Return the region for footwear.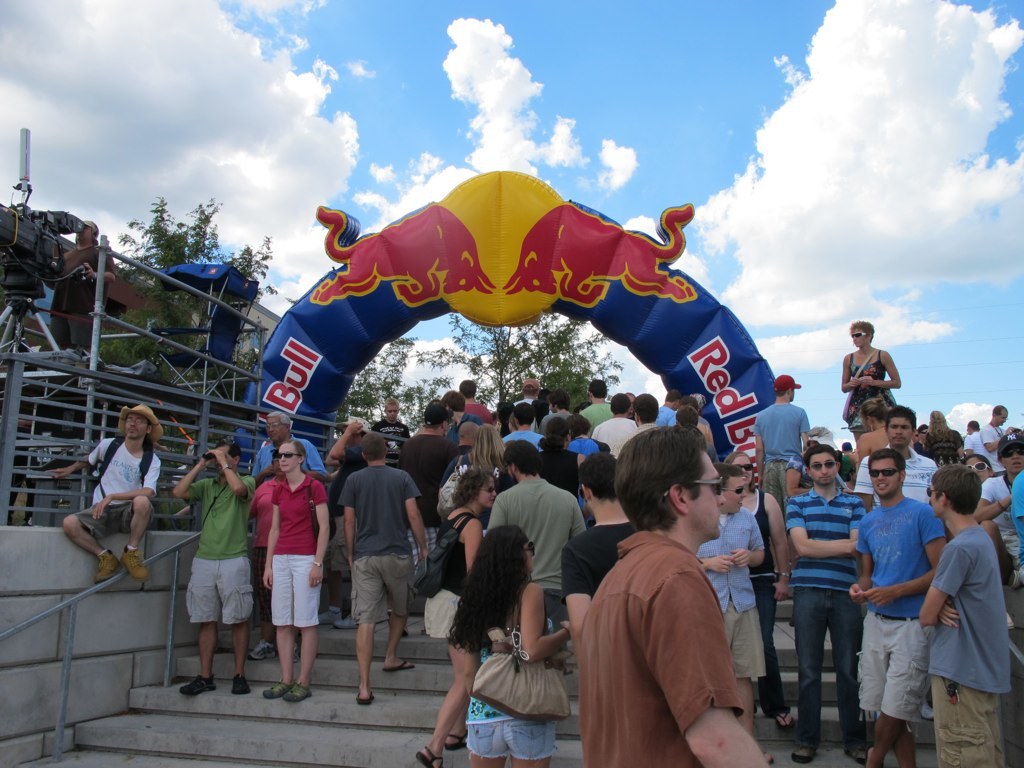
crop(289, 643, 306, 660).
